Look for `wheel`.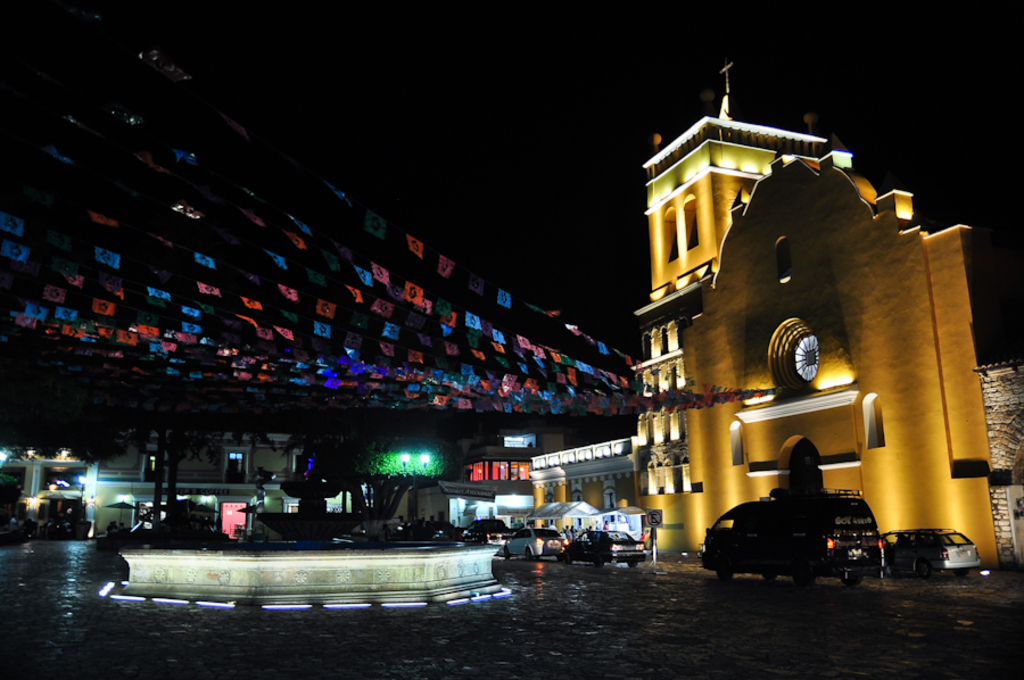
Found: detection(759, 574, 779, 582).
